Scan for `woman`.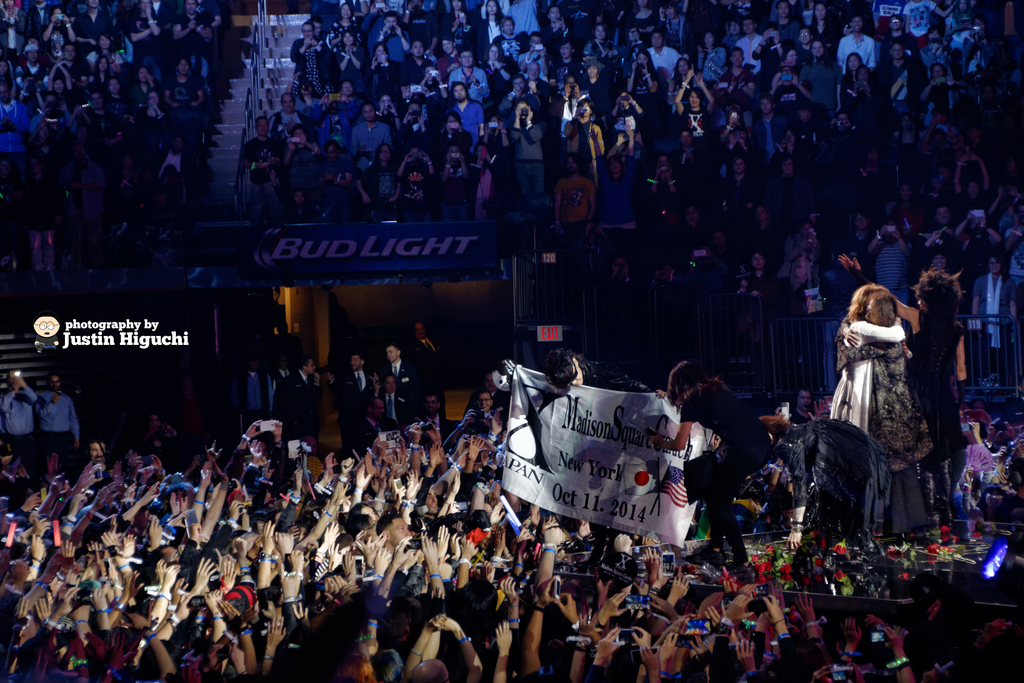
Scan result: bbox=(711, 227, 728, 254).
